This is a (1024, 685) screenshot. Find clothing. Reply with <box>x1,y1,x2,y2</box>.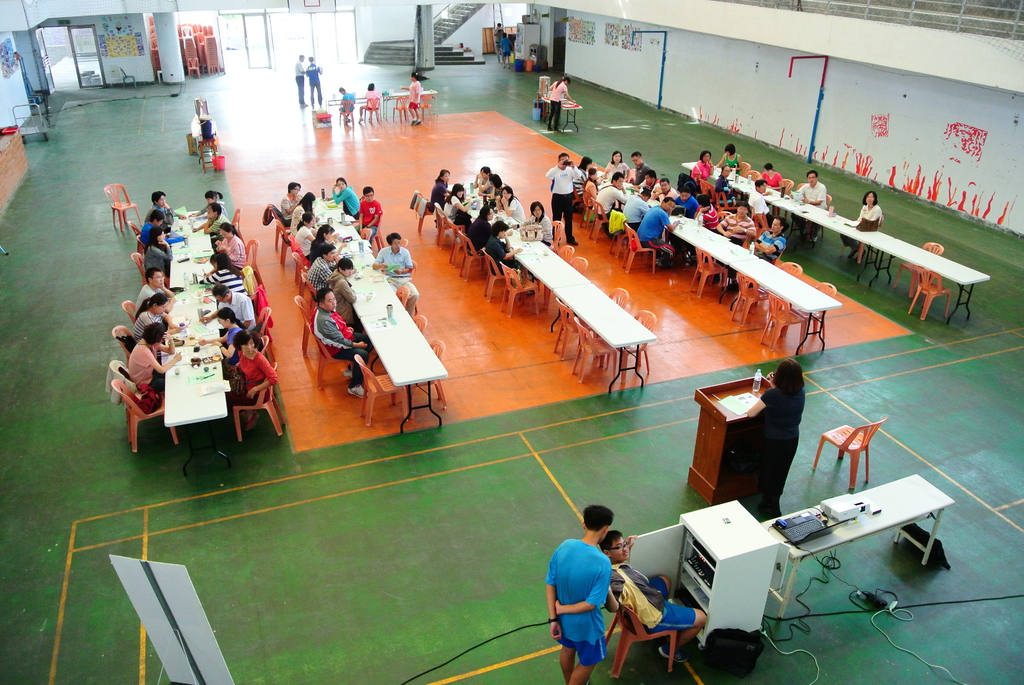
<box>604,156,624,179</box>.
